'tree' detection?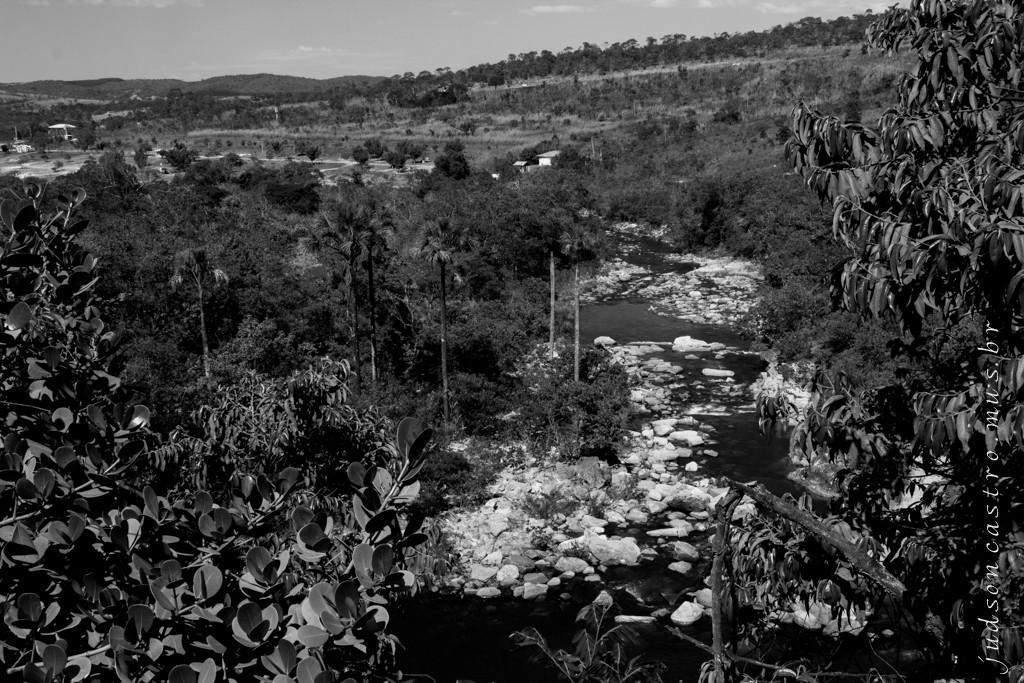
[x1=141, y1=152, x2=142, y2=168]
